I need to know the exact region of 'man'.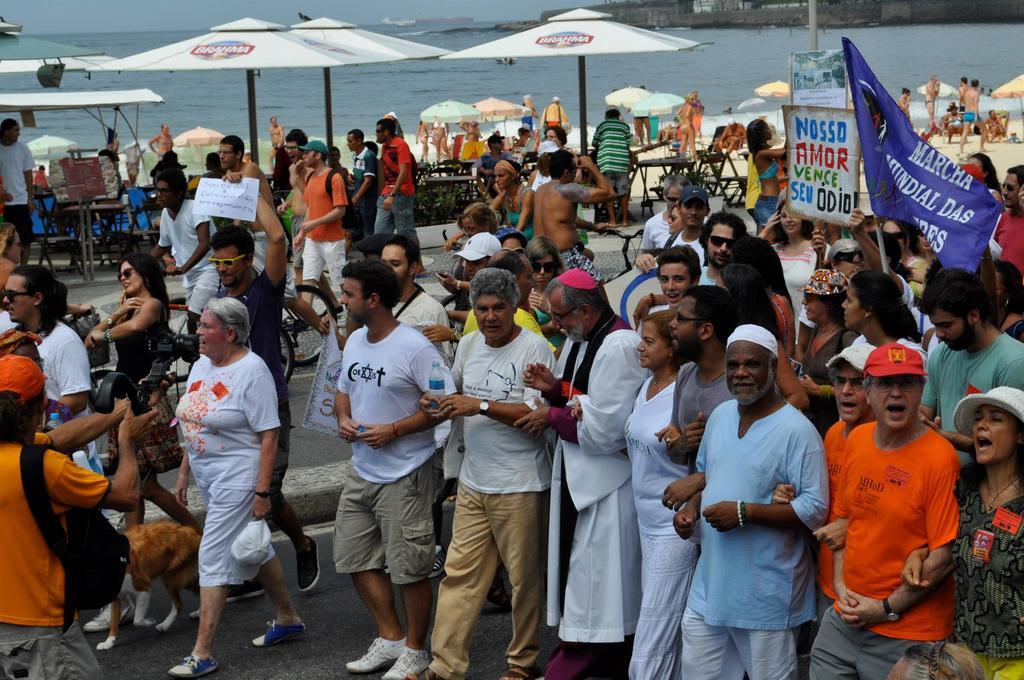
Region: {"x1": 374, "y1": 119, "x2": 428, "y2": 277}.
